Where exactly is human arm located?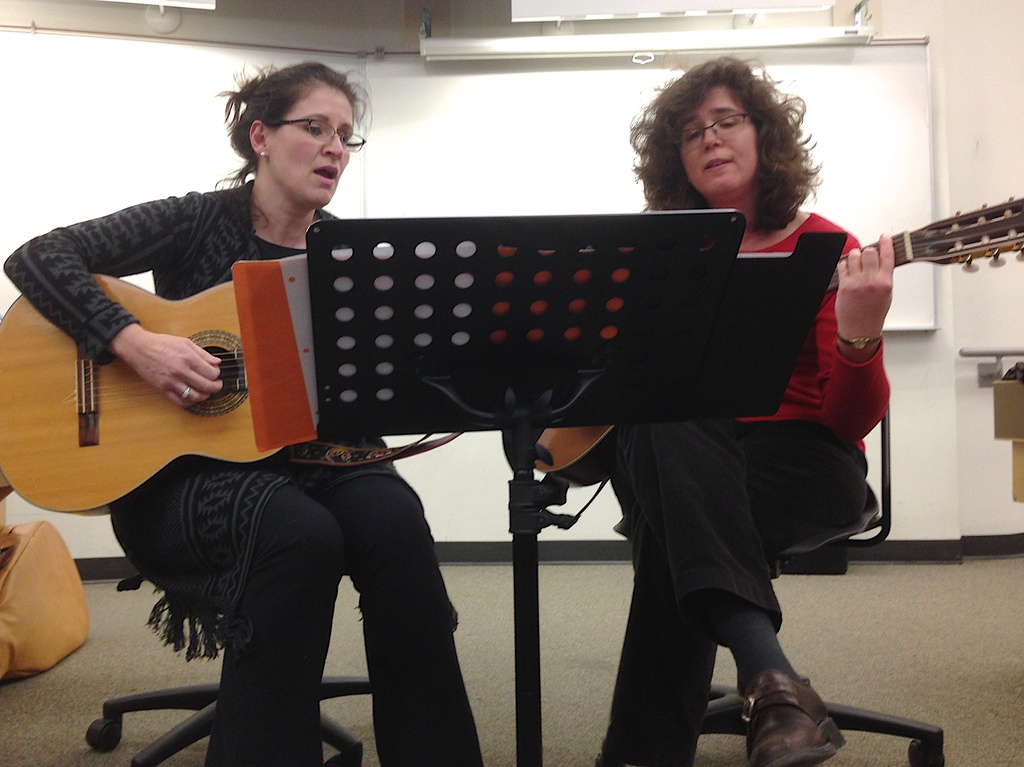
Its bounding box is 20 205 204 402.
